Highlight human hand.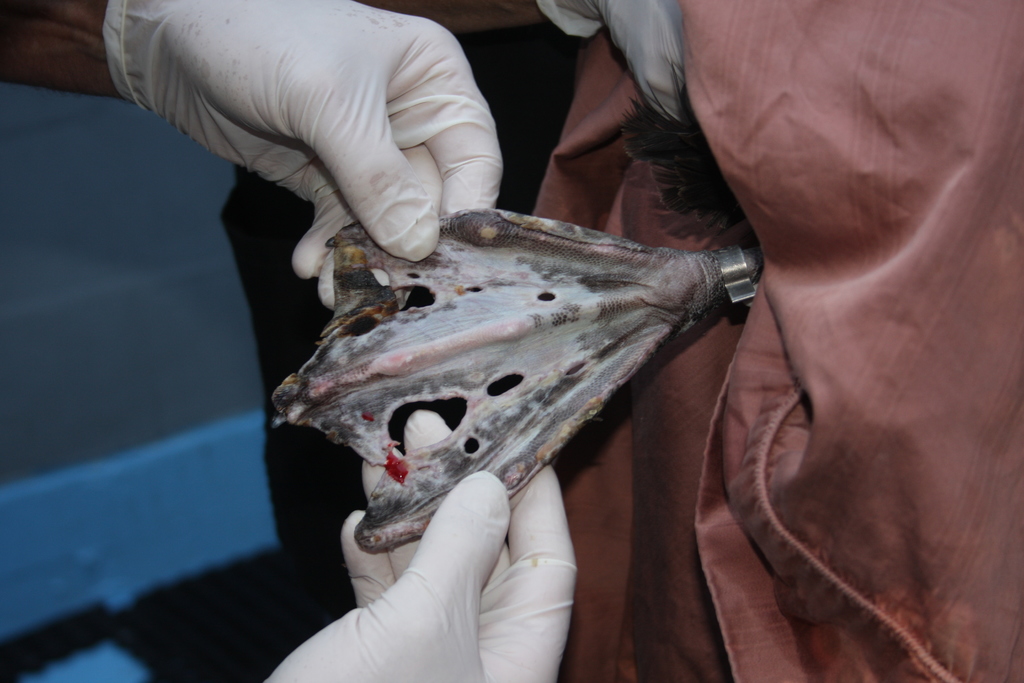
Highlighted region: (x1=259, y1=407, x2=579, y2=682).
